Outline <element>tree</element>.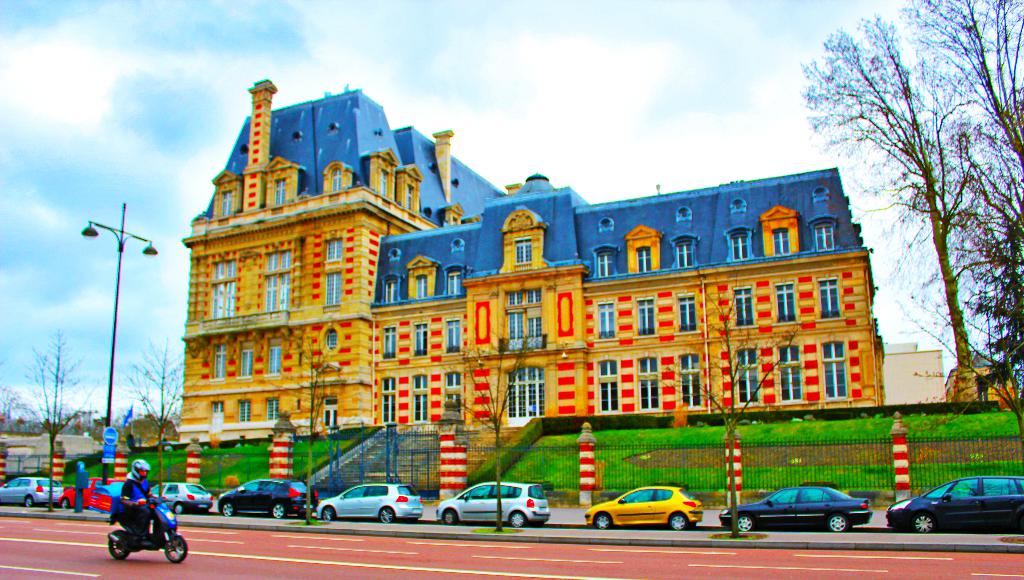
Outline: [898, 0, 1023, 297].
